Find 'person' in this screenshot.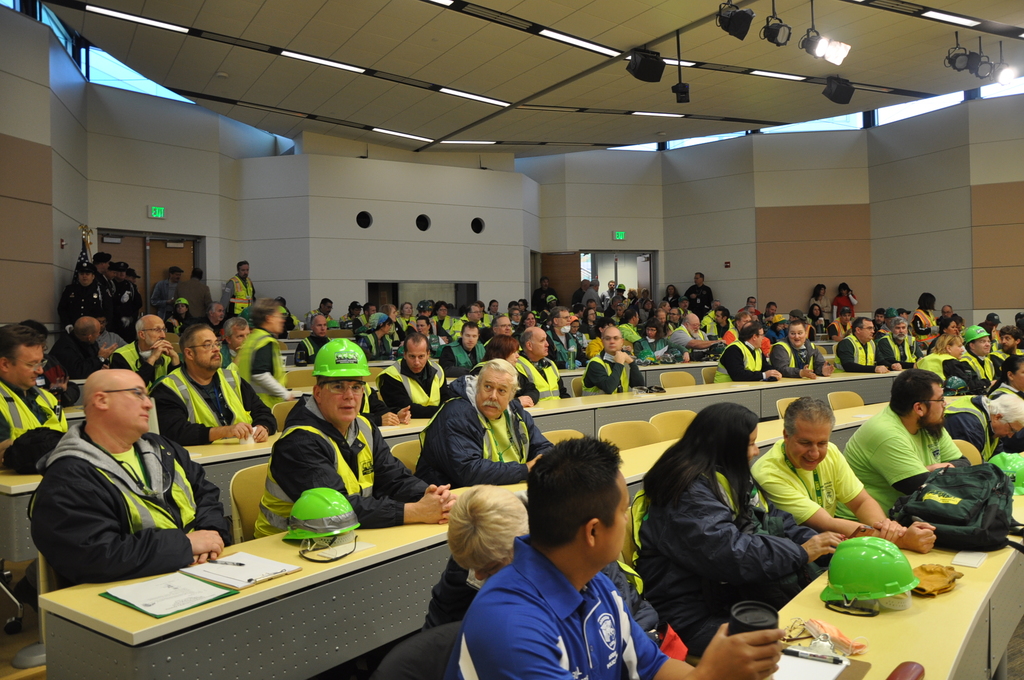
The bounding box for 'person' is [995,327,1023,352].
